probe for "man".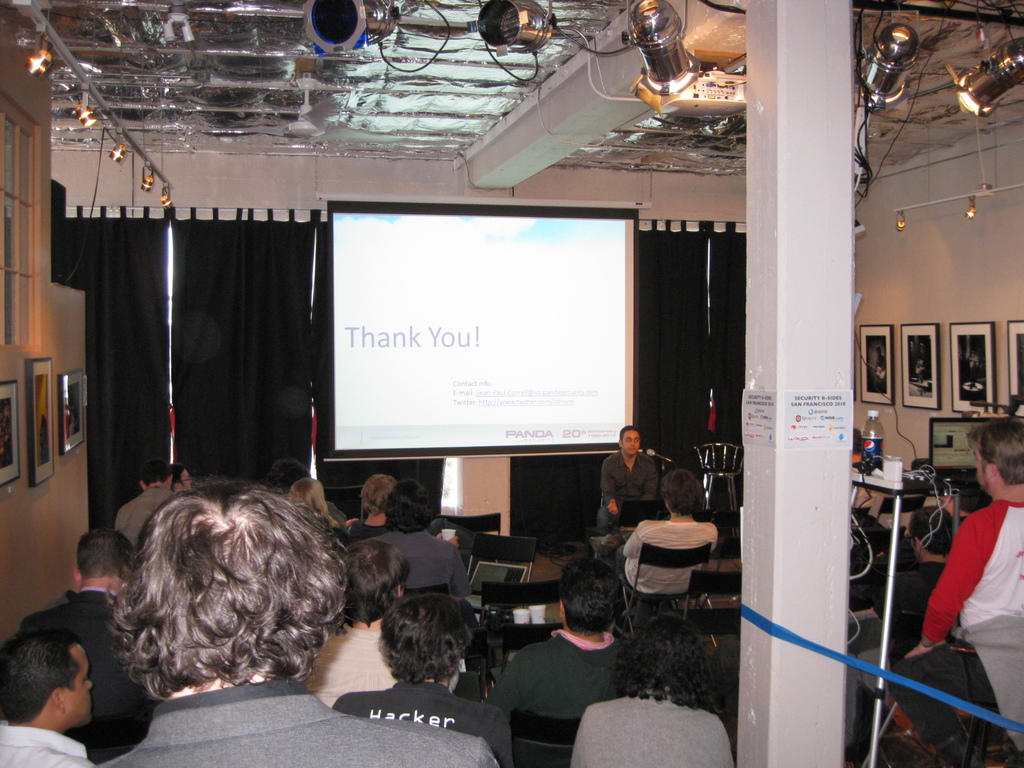
Probe result: crop(324, 593, 515, 767).
